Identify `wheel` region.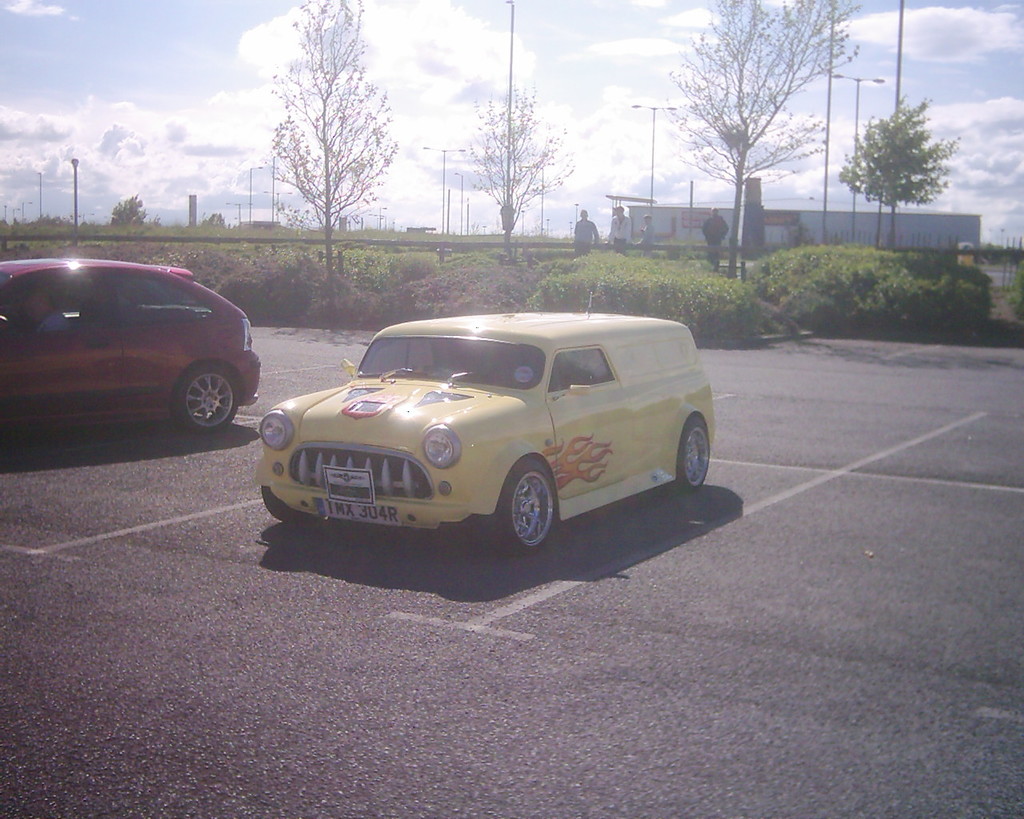
Region: 261/485/319/524.
